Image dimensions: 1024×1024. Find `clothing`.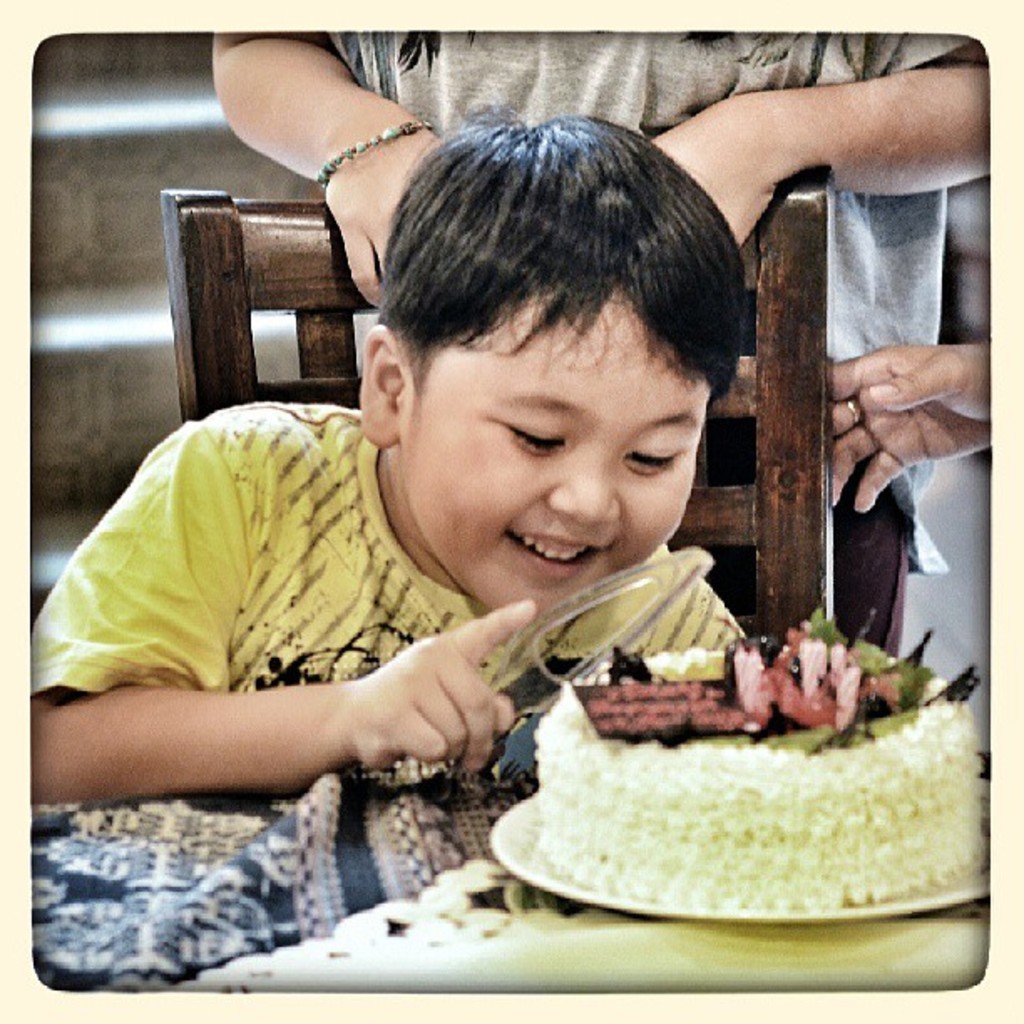
25 400 783 736.
